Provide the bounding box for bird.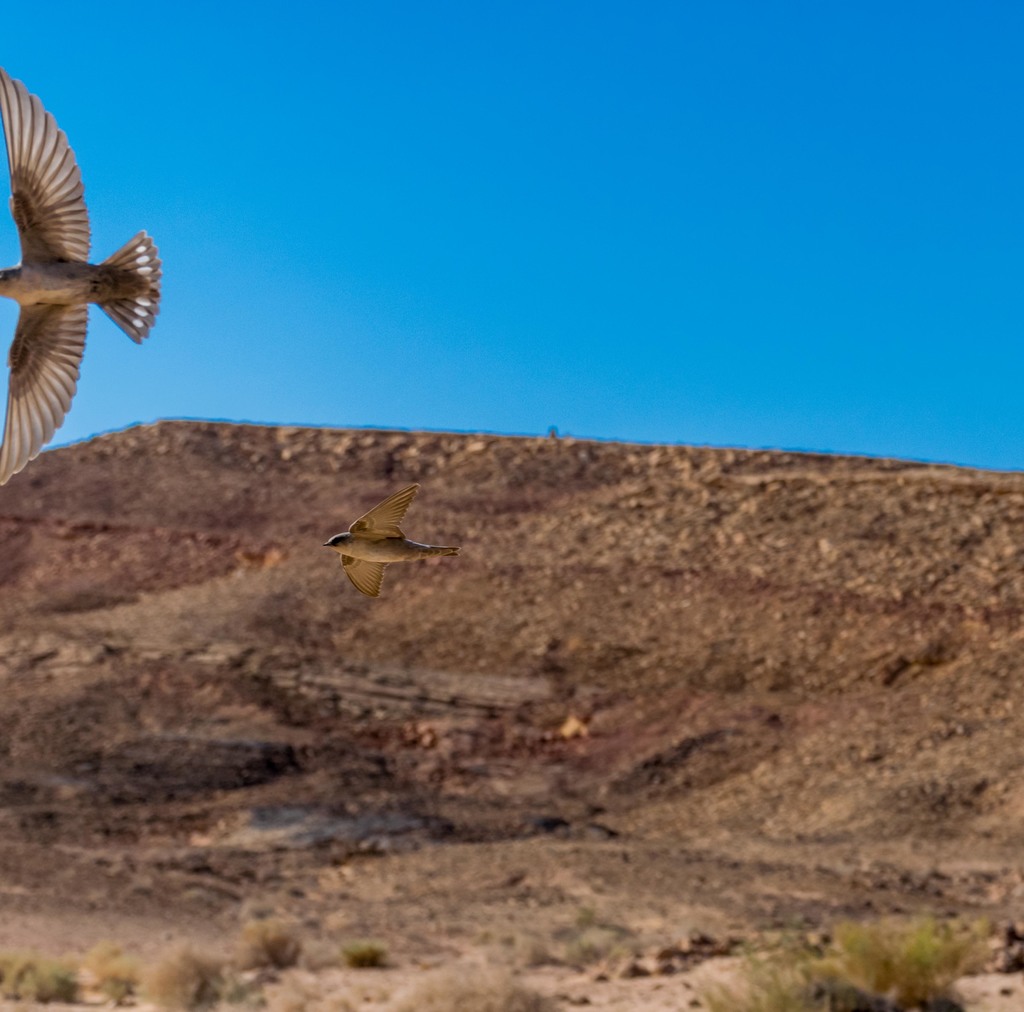
[329, 486, 463, 600].
